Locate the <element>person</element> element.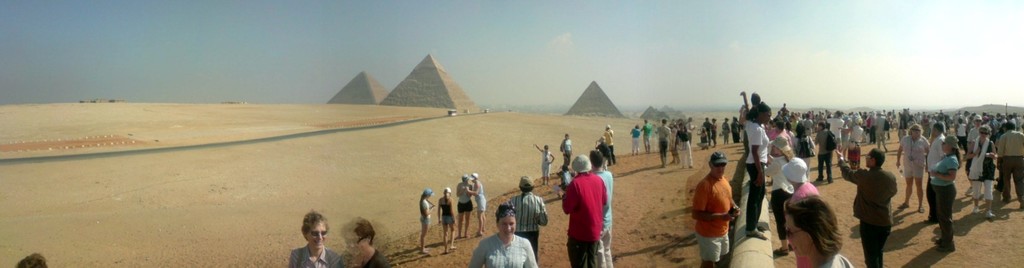
Element bbox: <box>440,194,455,252</box>.
